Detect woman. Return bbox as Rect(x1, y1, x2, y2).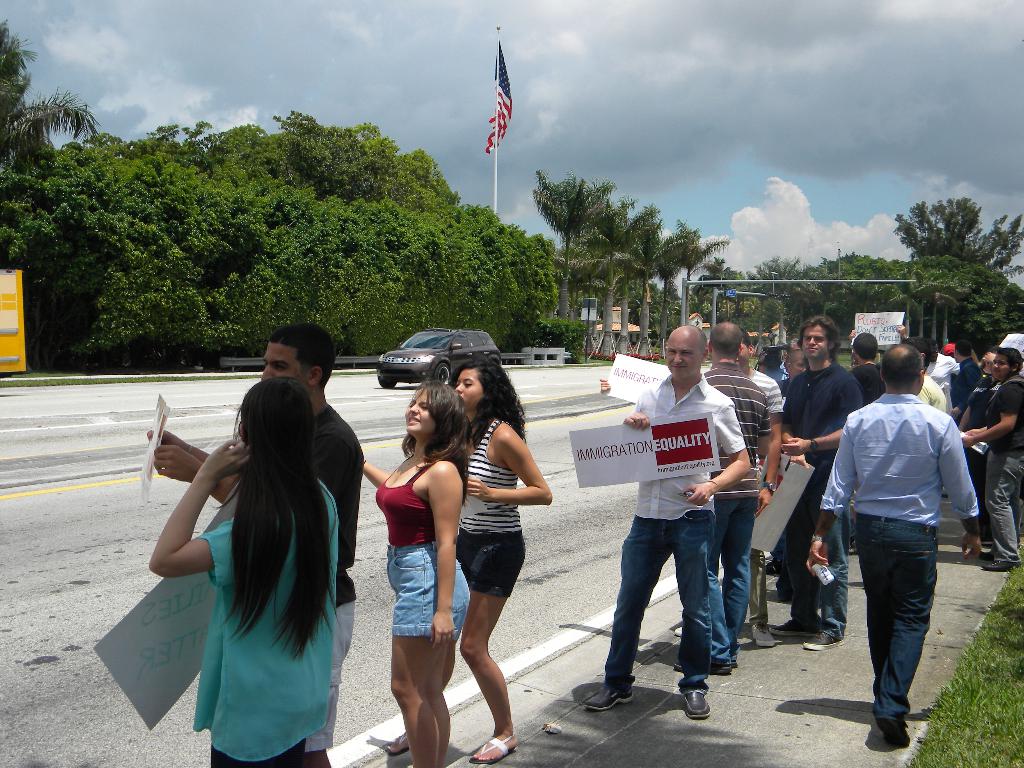
Rect(380, 356, 559, 767).
